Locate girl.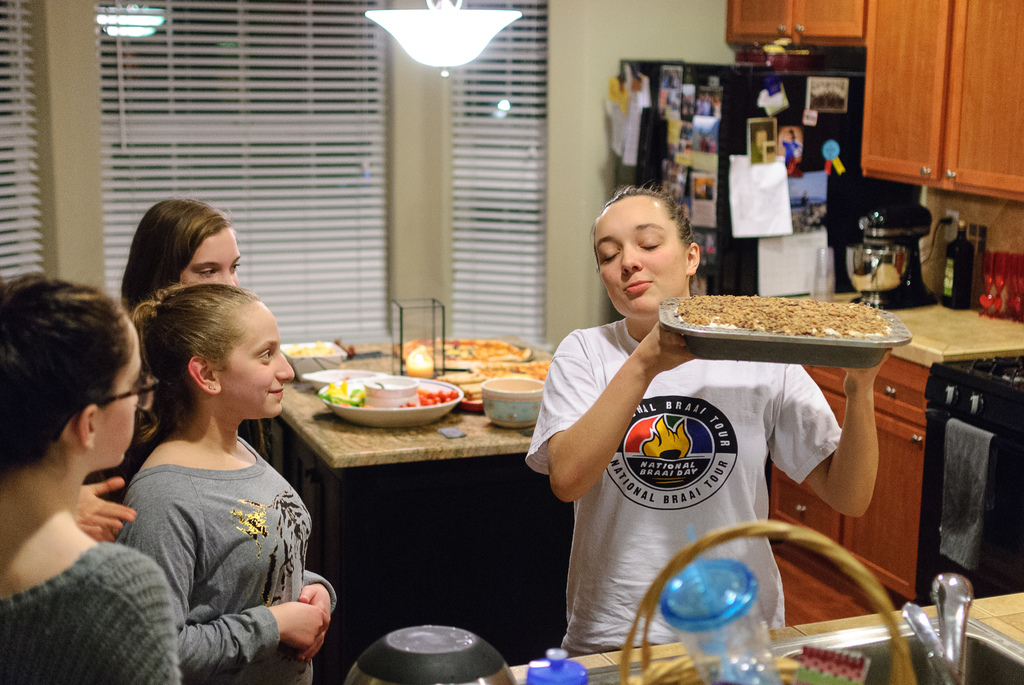
Bounding box: pyautogui.locateOnScreen(120, 199, 241, 317).
